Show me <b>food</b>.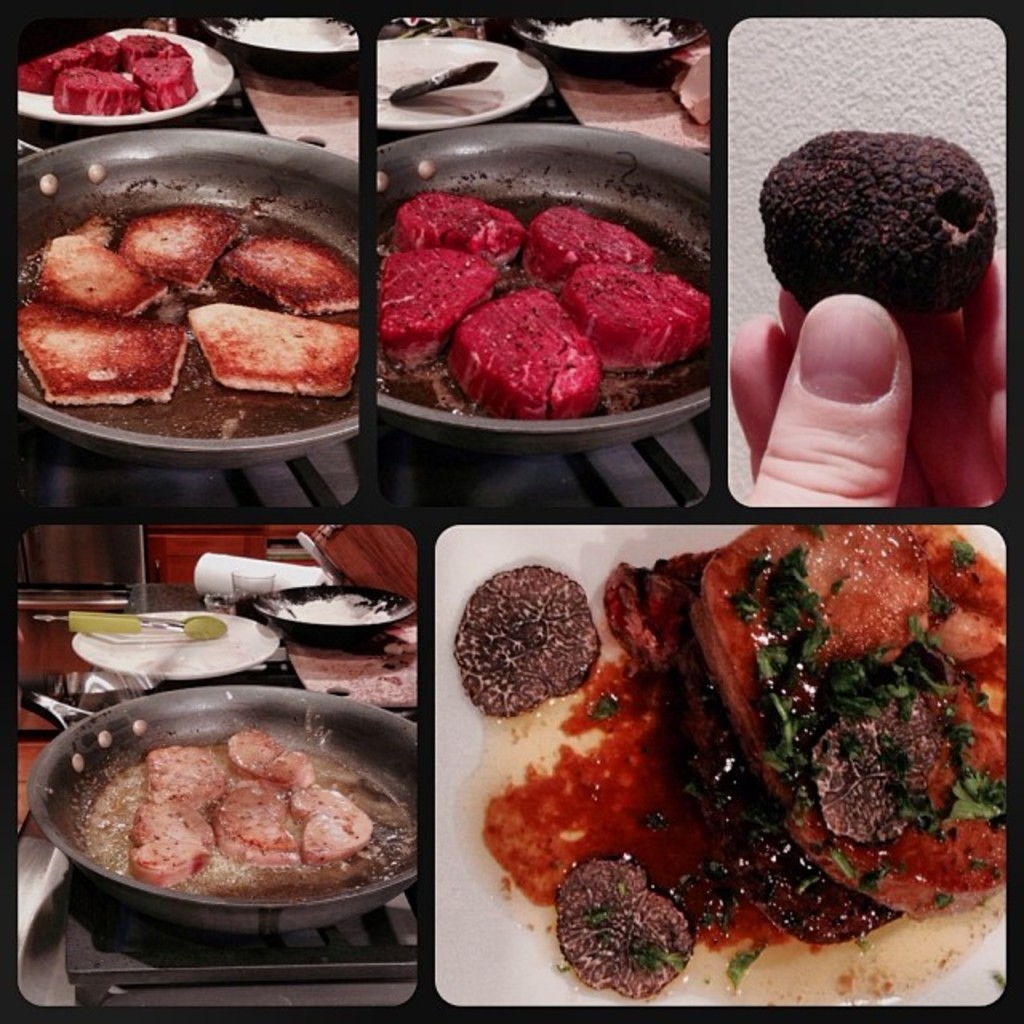
<b>food</b> is here: locate(563, 523, 995, 982).
